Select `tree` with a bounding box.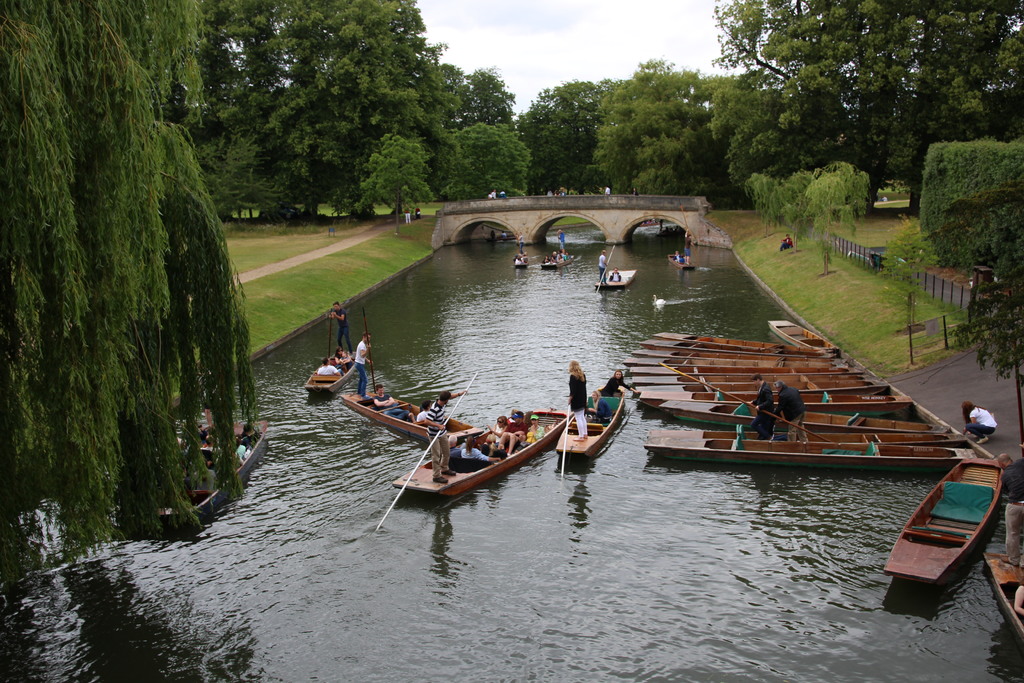
[x1=576, y1=52, x2=707, y2=206].
